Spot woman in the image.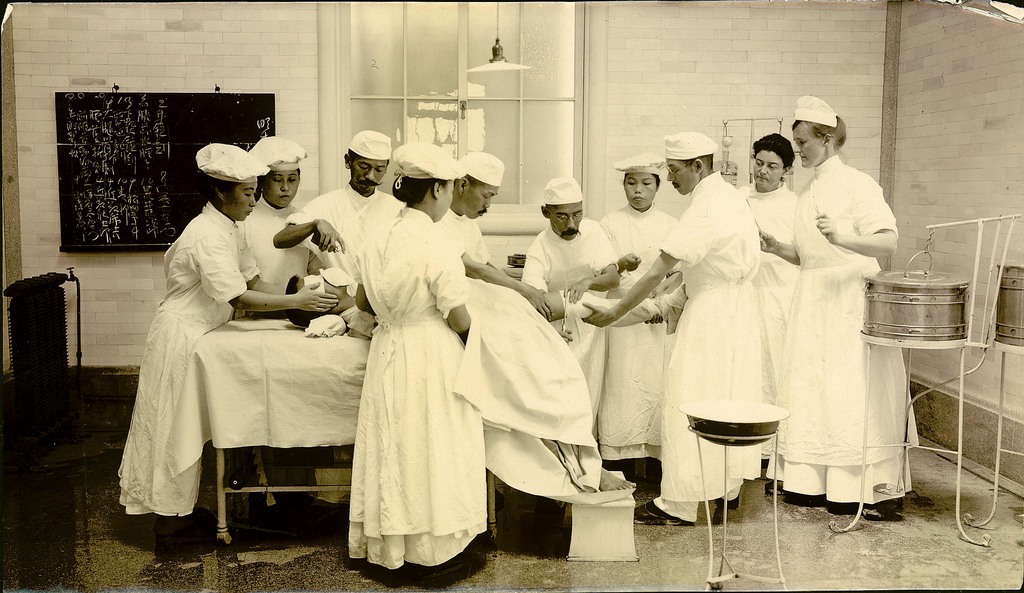
woman found at 320, 115, 479, 583.
